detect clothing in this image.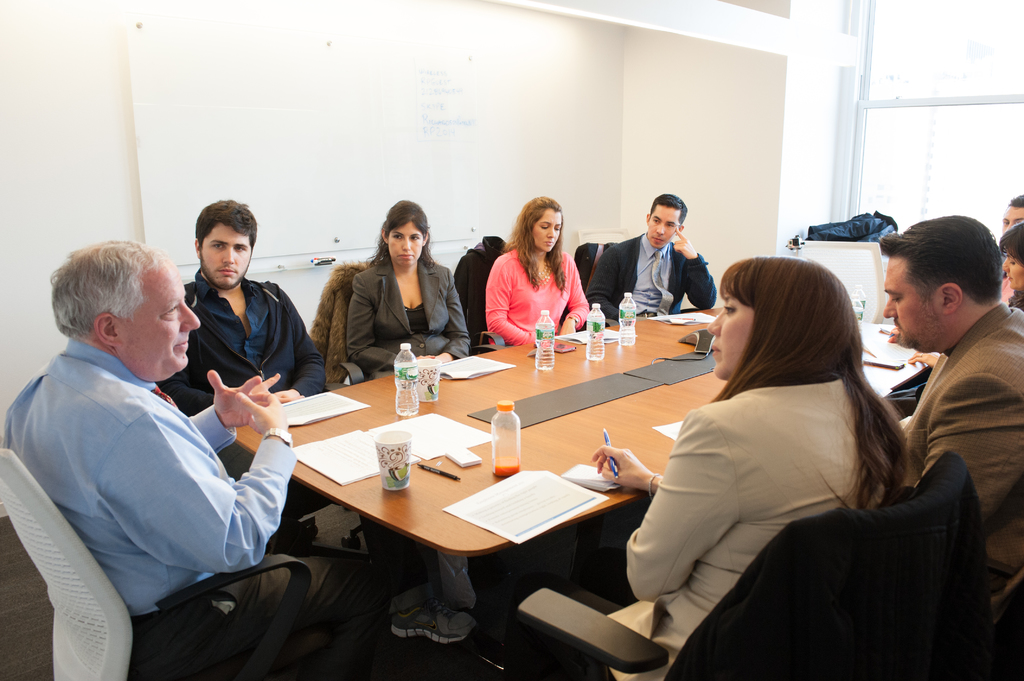
Detection: bbox=(483, 251, 593, 346).
